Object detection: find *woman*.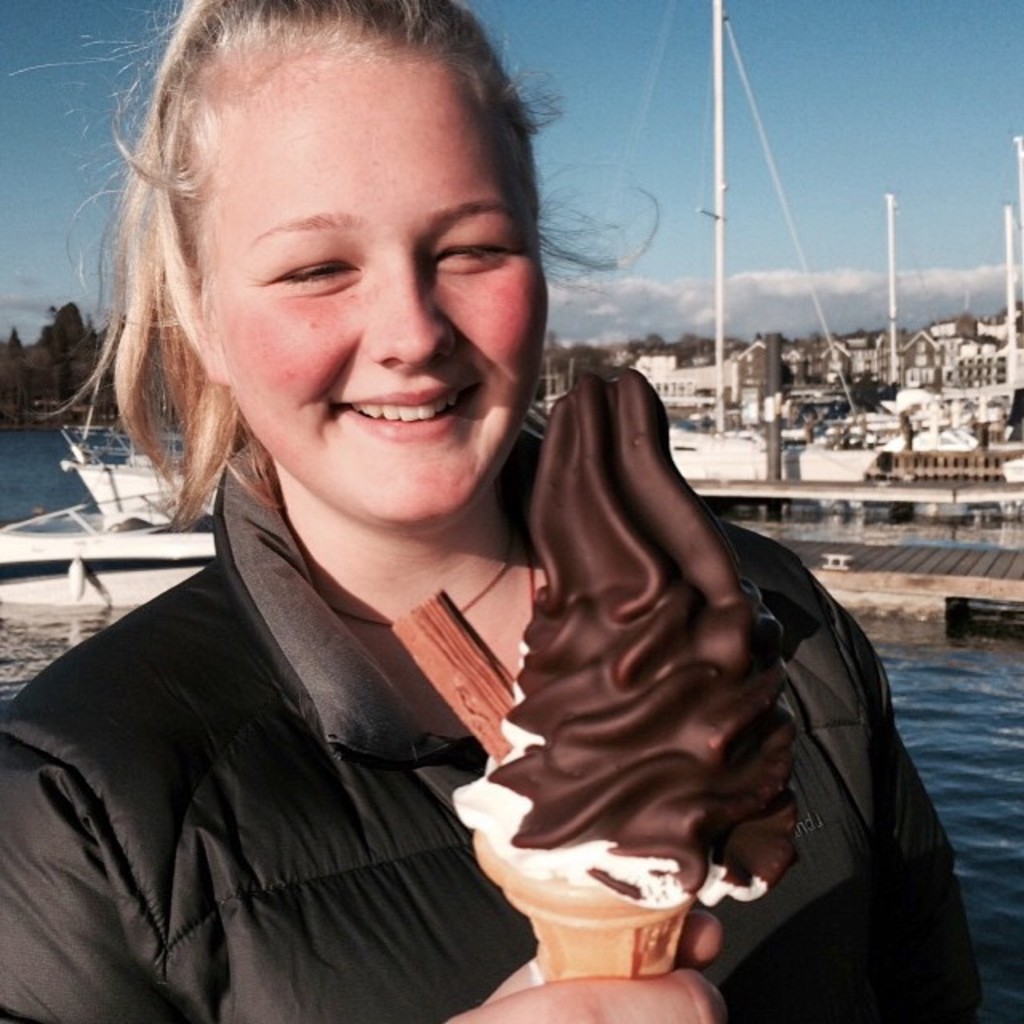
(0, 16, 989, 1022).
